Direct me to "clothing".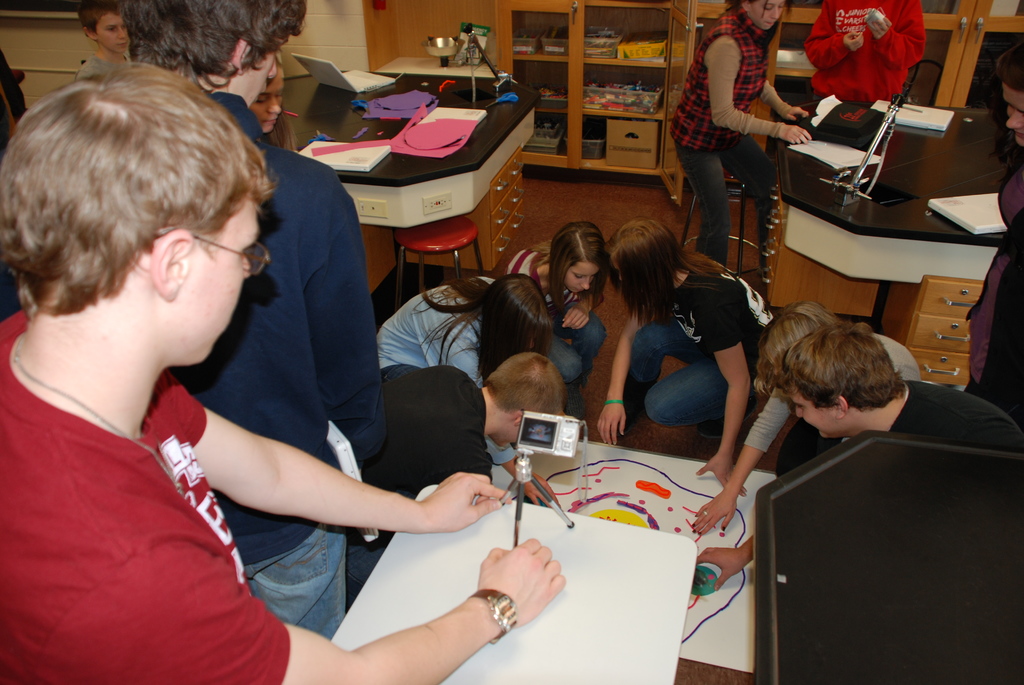
Direction: <region>808, 20, 922, 98</region>.
